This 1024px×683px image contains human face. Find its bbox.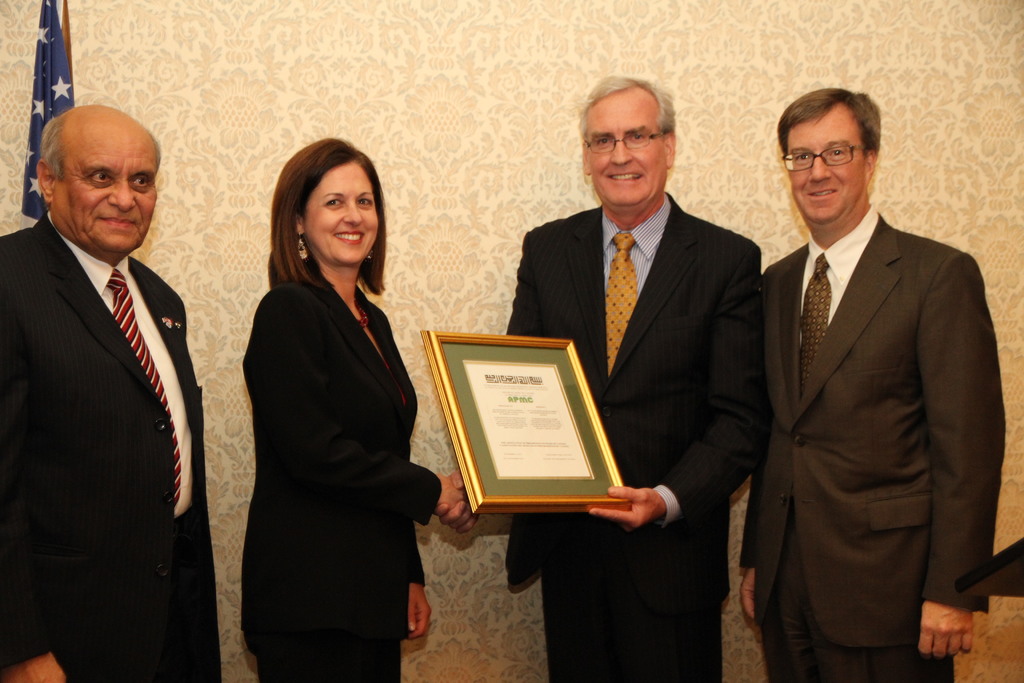
BBox(60, 122, 156, 252).
